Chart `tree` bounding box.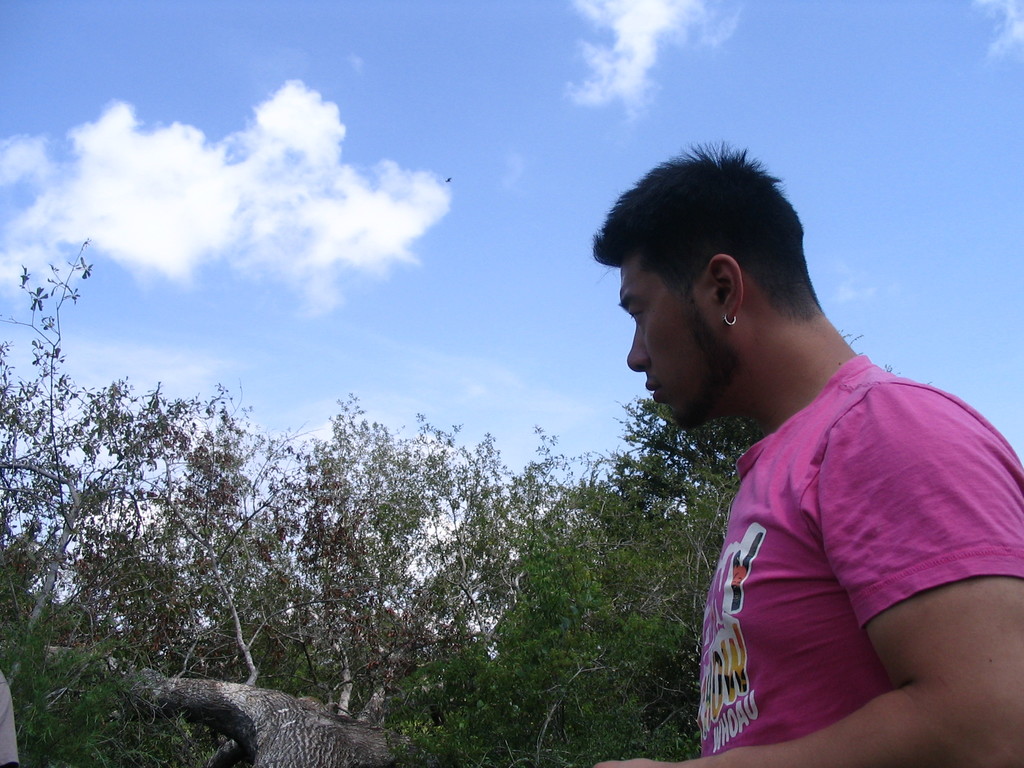
Charted: box=[63, 389, 611, 767].
